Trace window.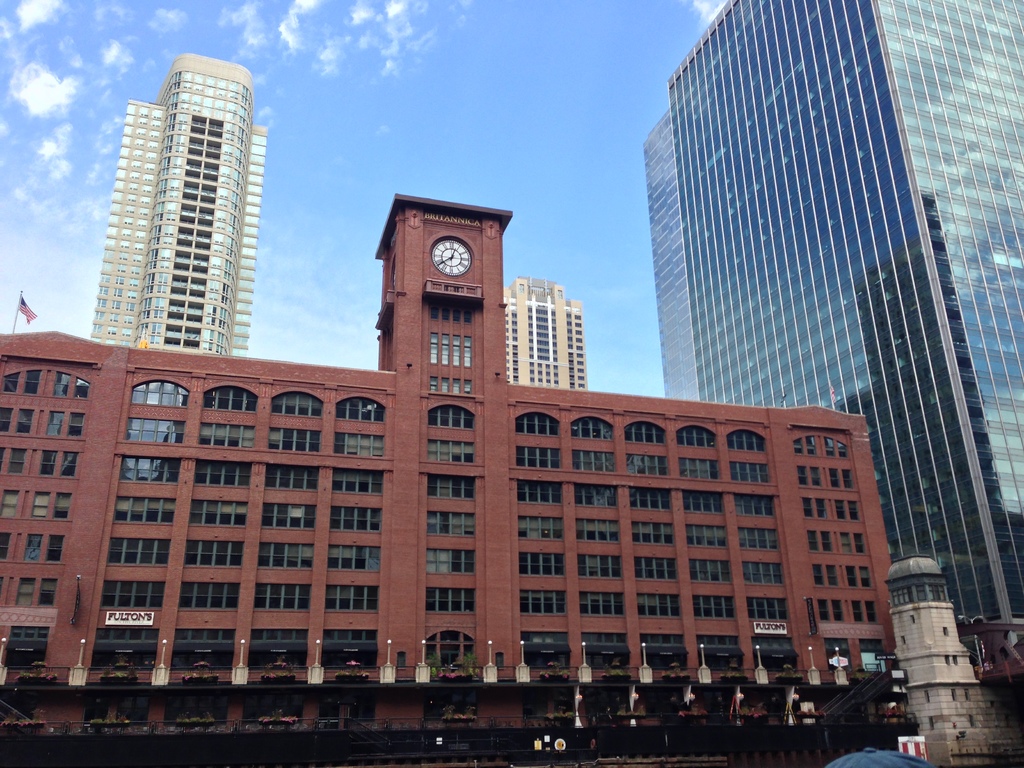
Traced to pyautogui.locateOnScreen(679, 421, 717, 447).
